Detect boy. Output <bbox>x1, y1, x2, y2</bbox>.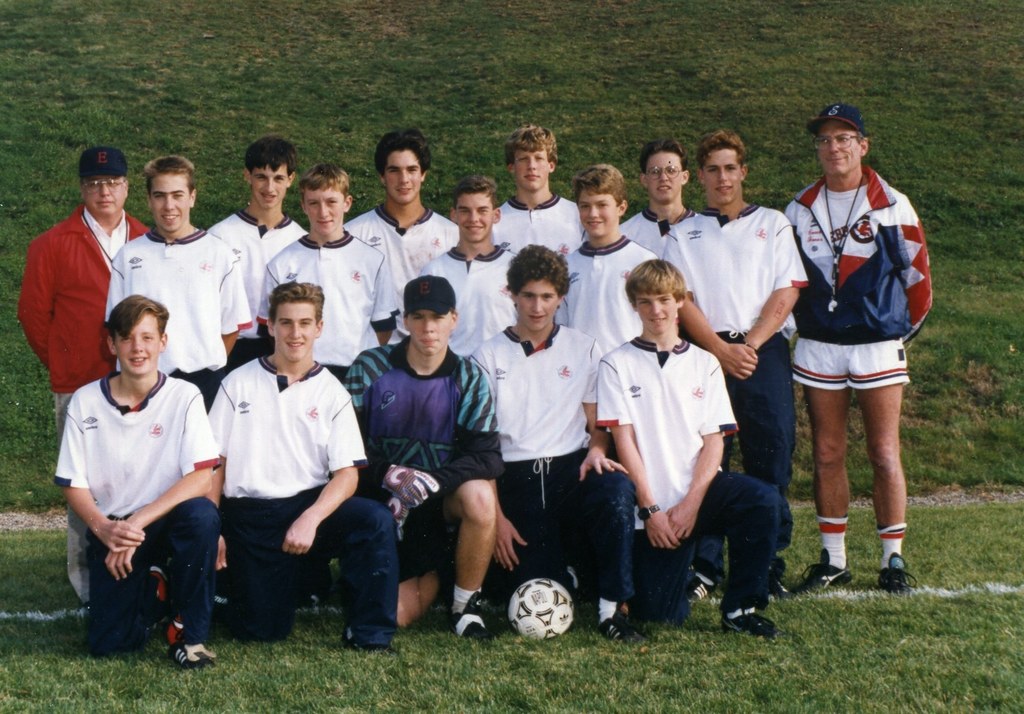
<bbox>208, 134, 308, 369</bbox>.
